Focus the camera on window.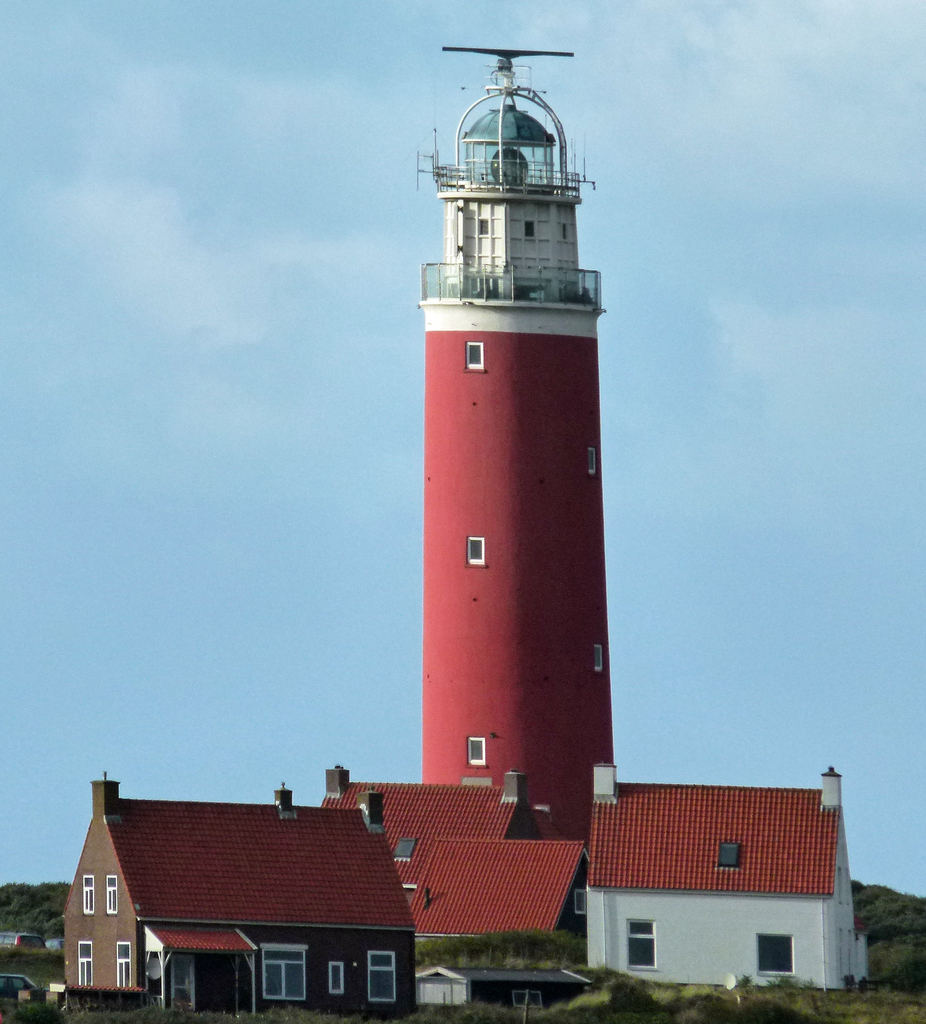
Focus region: <box>81,868,93,915</box>.
